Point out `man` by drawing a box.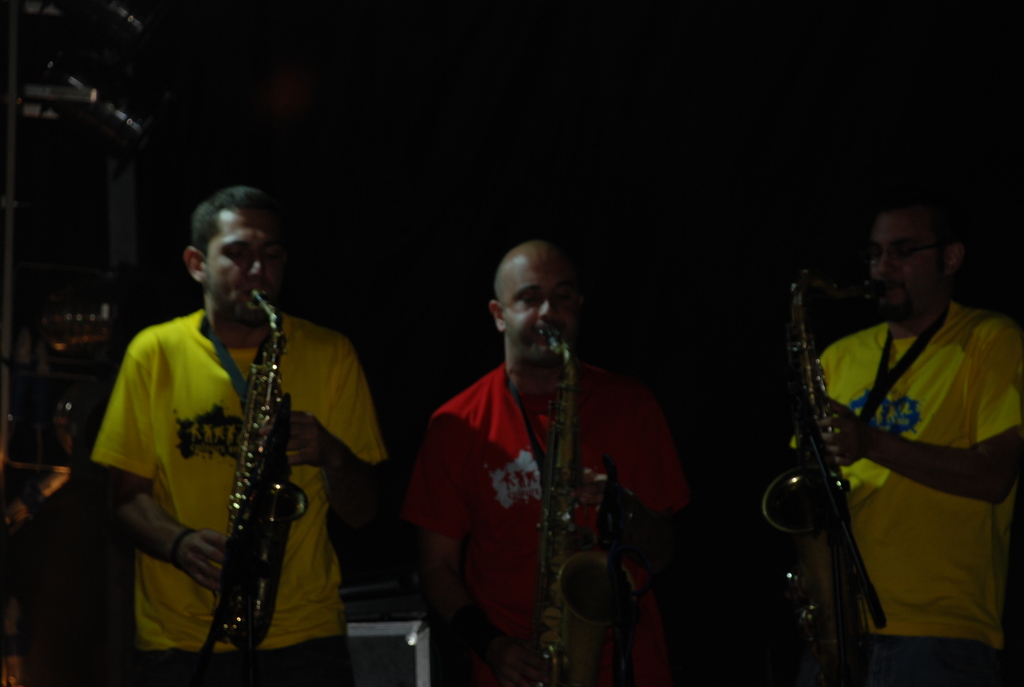
402/241/678/686.
